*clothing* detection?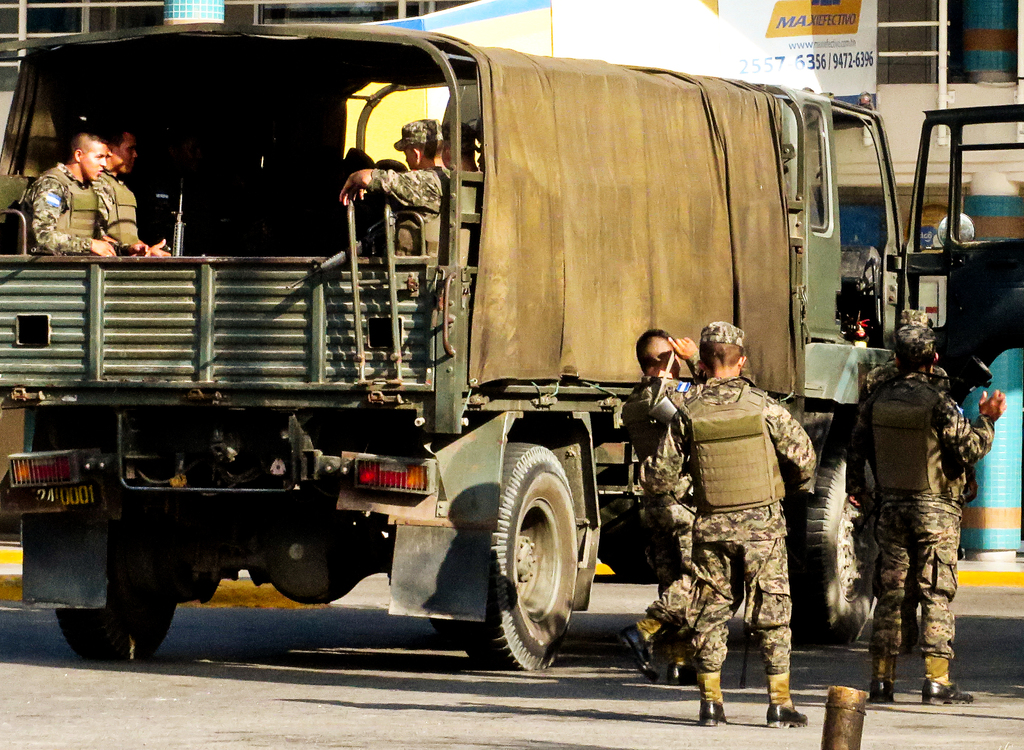
{"left": 637, "top": 376, "right": 823, "bottom": 676}
